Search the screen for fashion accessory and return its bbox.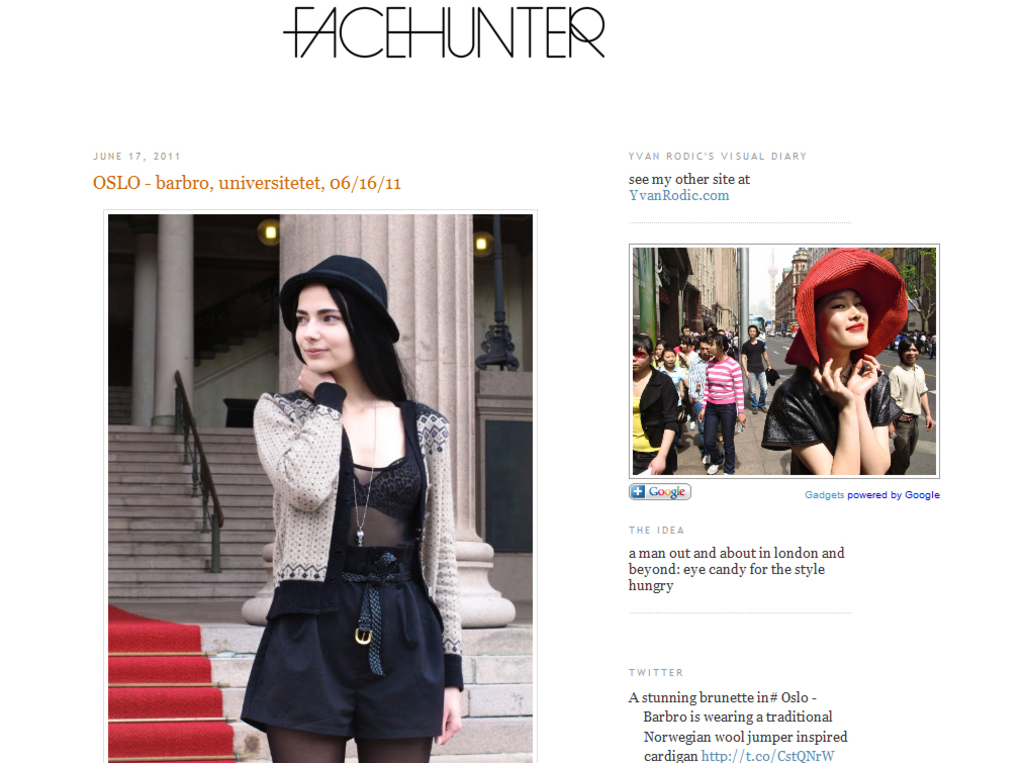
Found: l=278, t=253, r=402, b=344.
